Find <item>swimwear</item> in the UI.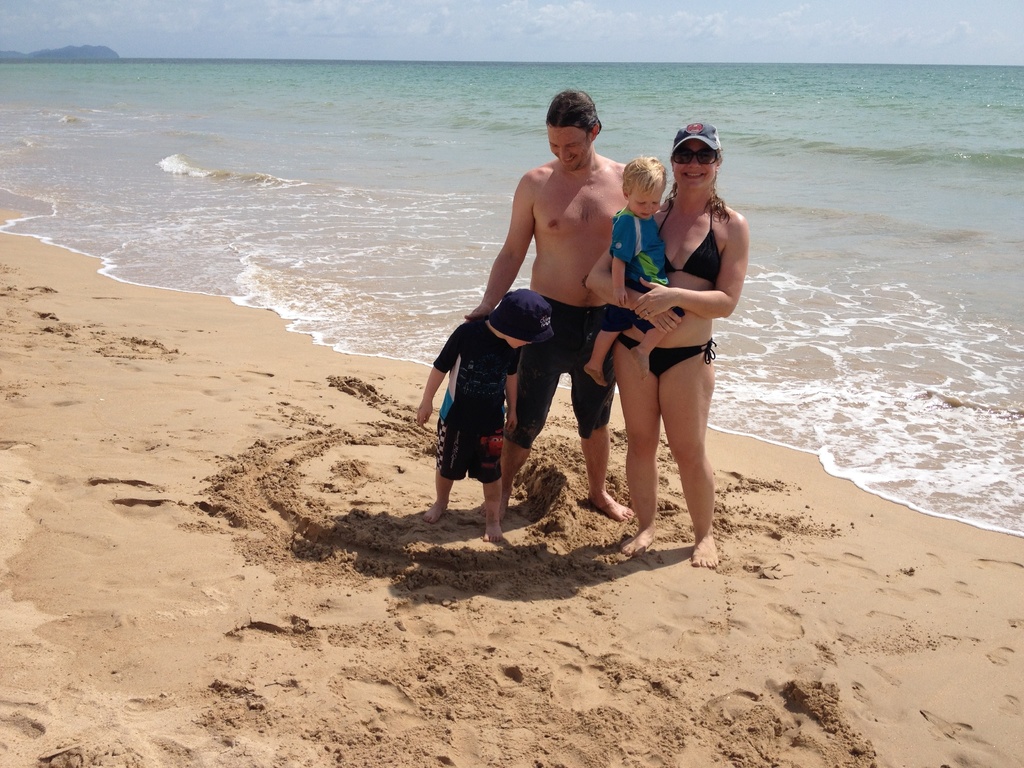
UI element at l=497, t=289, r=637, b=442.
